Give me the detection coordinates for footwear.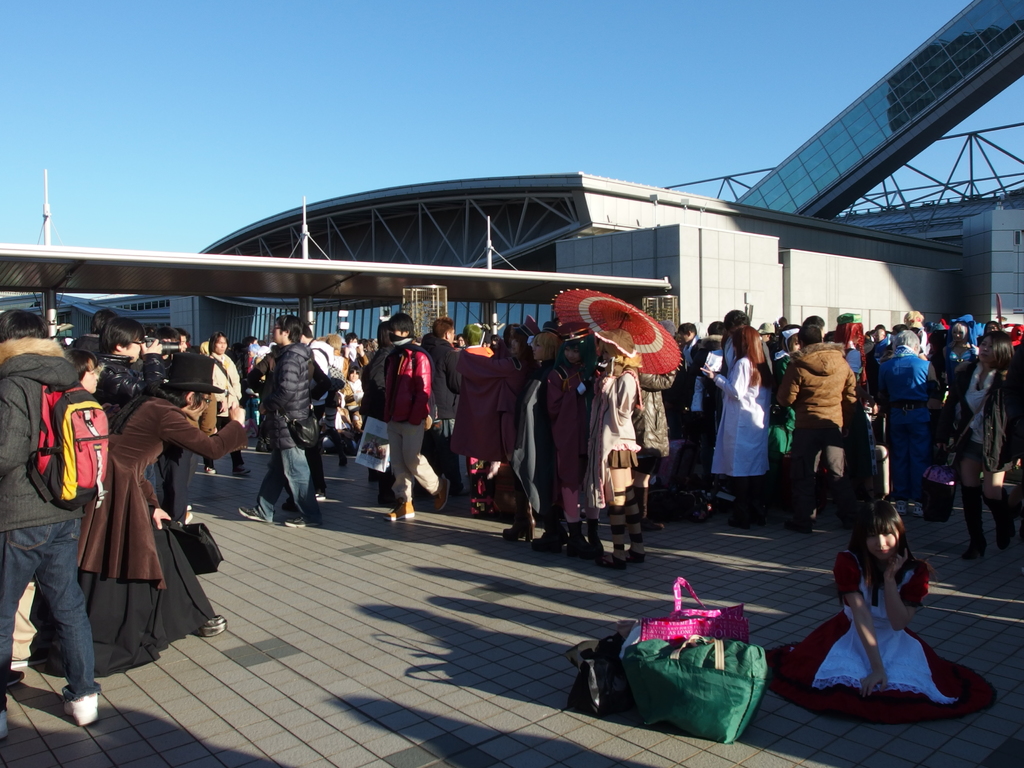
<region>790, 511, 808, 531</region>.
